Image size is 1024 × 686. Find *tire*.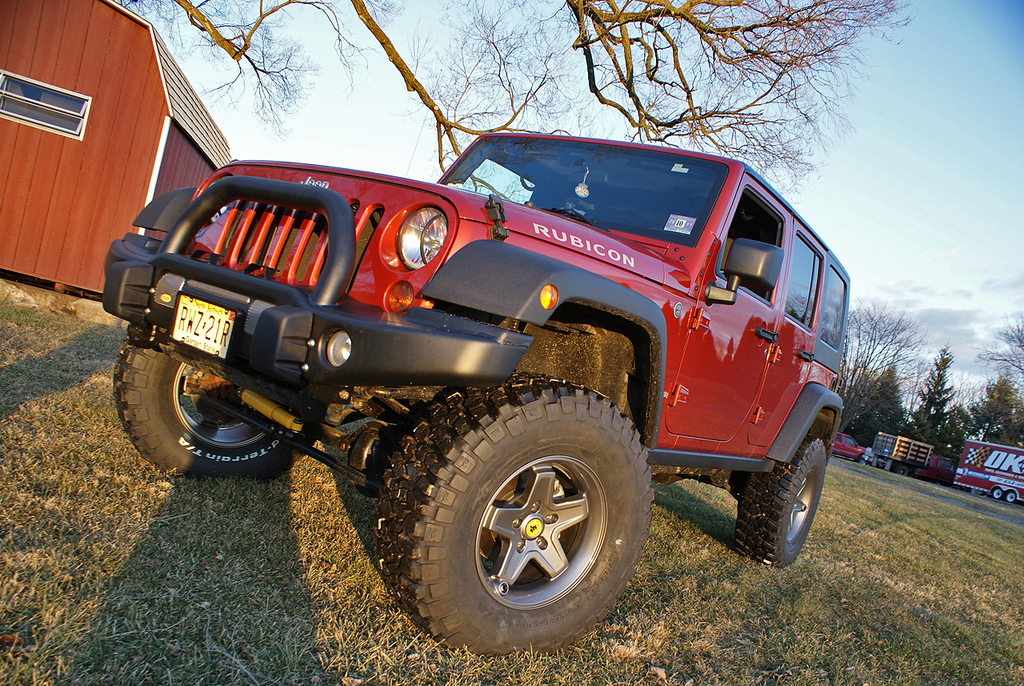
l=885, t=450, r=894, b=475.
